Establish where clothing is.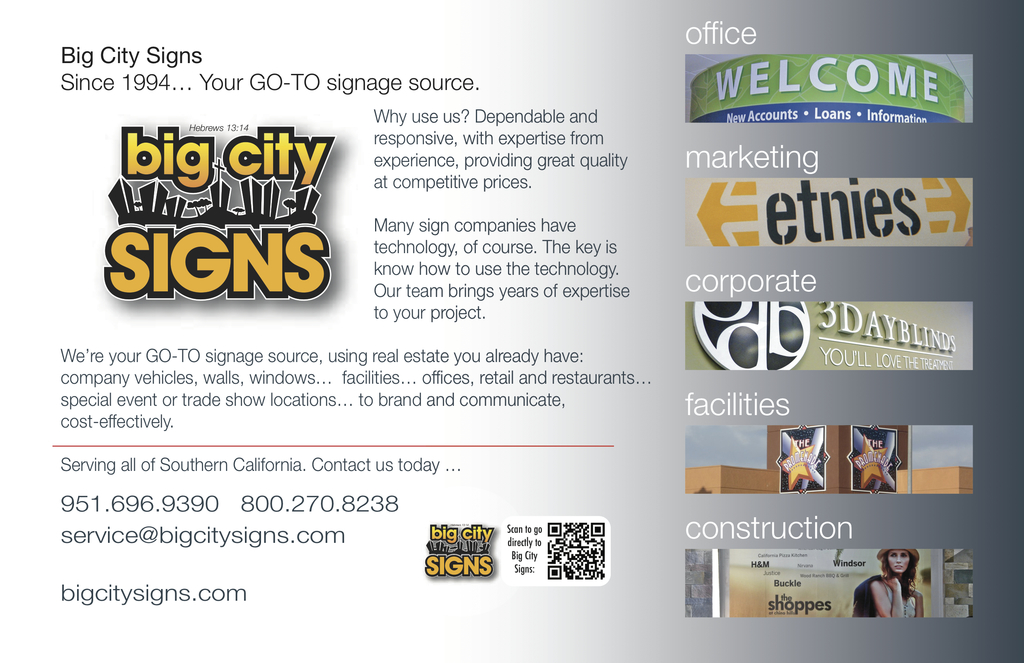
Established at detection(850, 571, 886, 623).
